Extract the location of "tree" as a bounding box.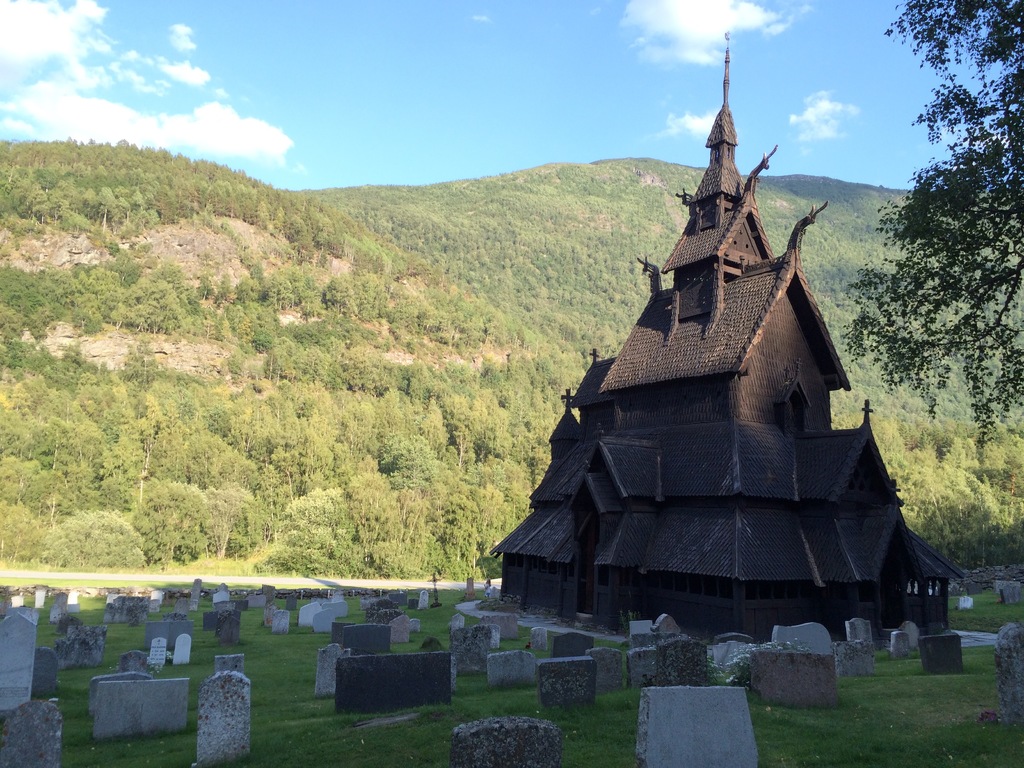
{"x1": 354, "y1": 269, "x2": 404, "y2": 315}.
